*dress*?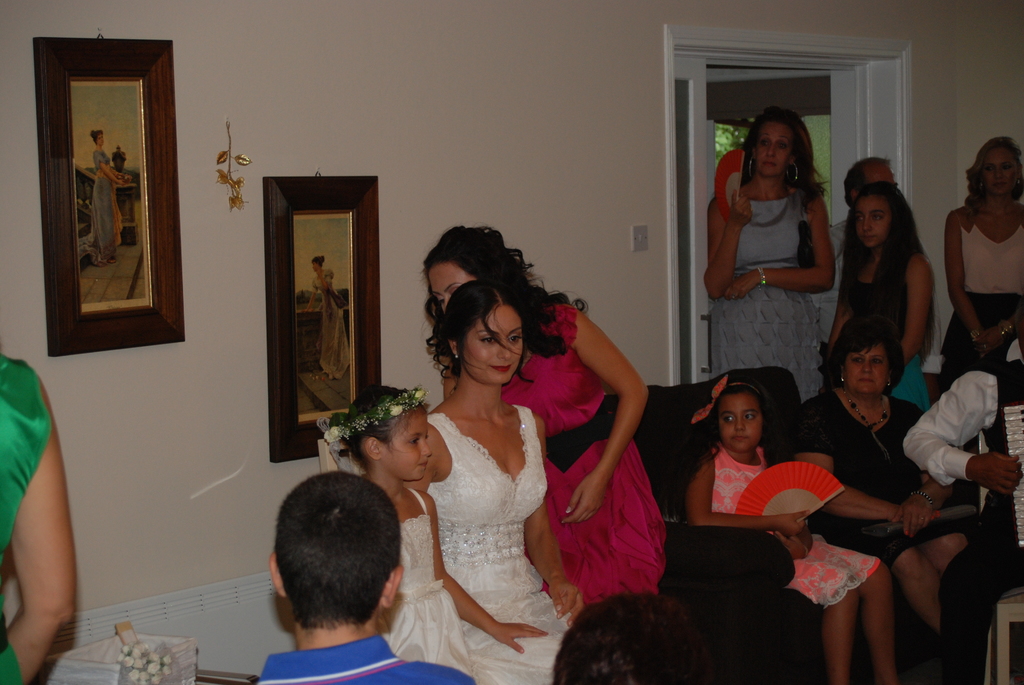
select_region(850, 279, 931, 409)
